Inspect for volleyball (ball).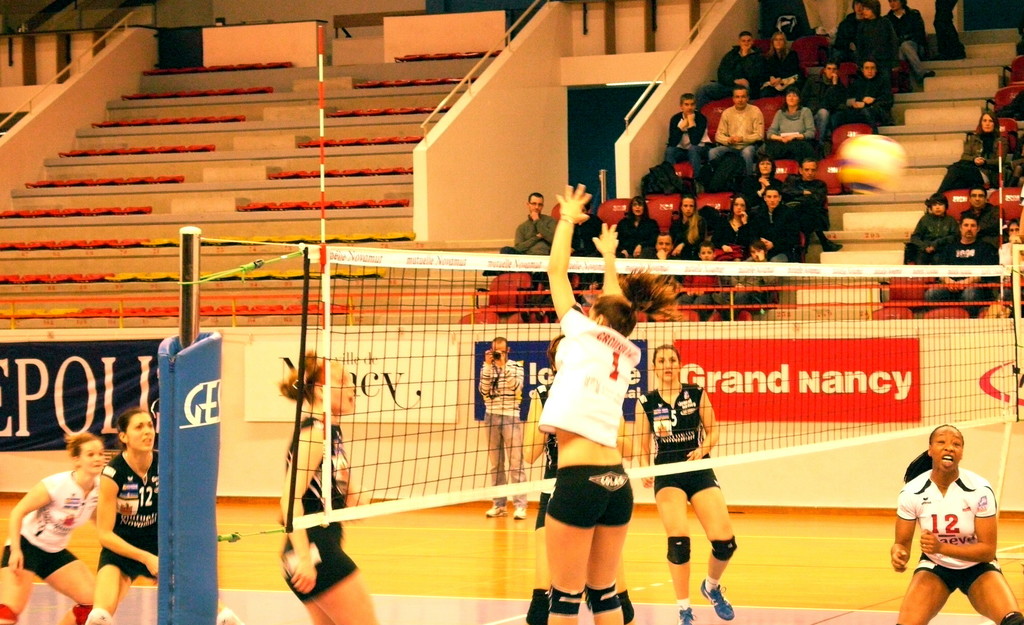
Inspection: pyautogui.locateOnScreen(834, 131, 909, 198).
